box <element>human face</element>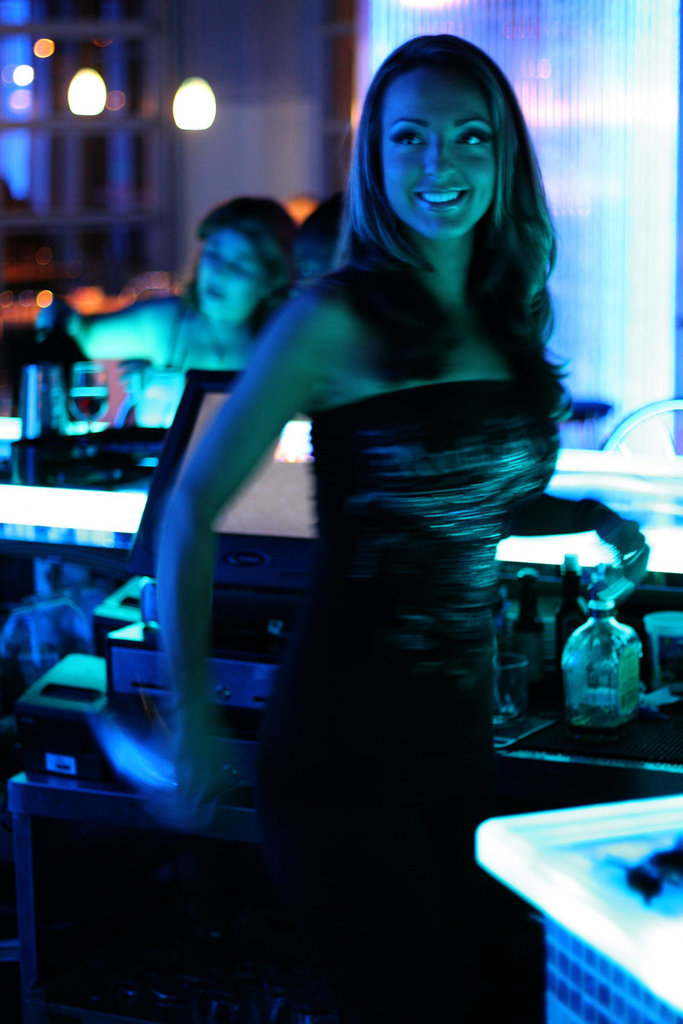
bbox=(194, 222, 260, 320)
